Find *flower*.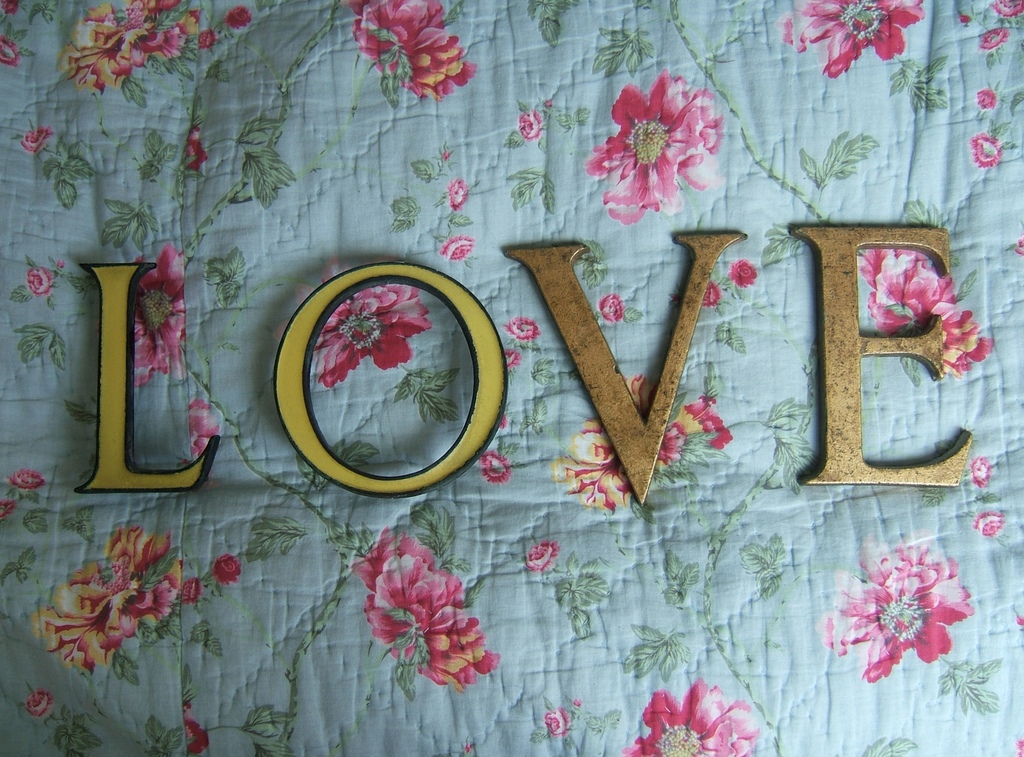
bbox=(314, 284, 430, 393).
